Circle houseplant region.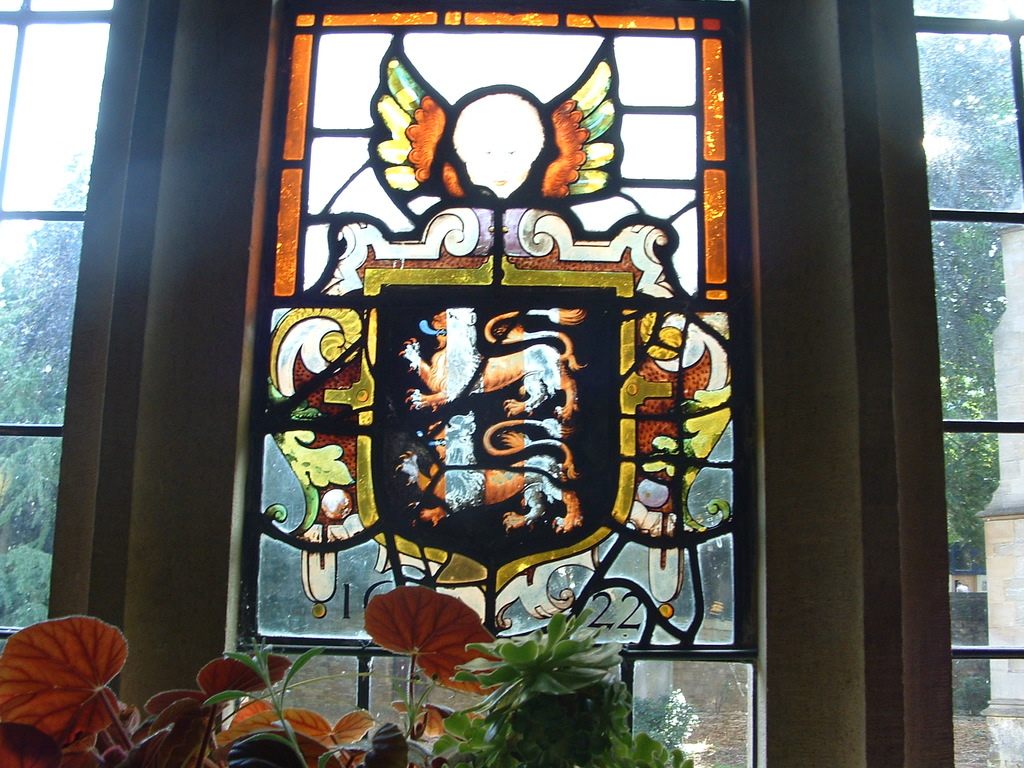
Region: x1=421, y1=605, x2=699, y2=767.
